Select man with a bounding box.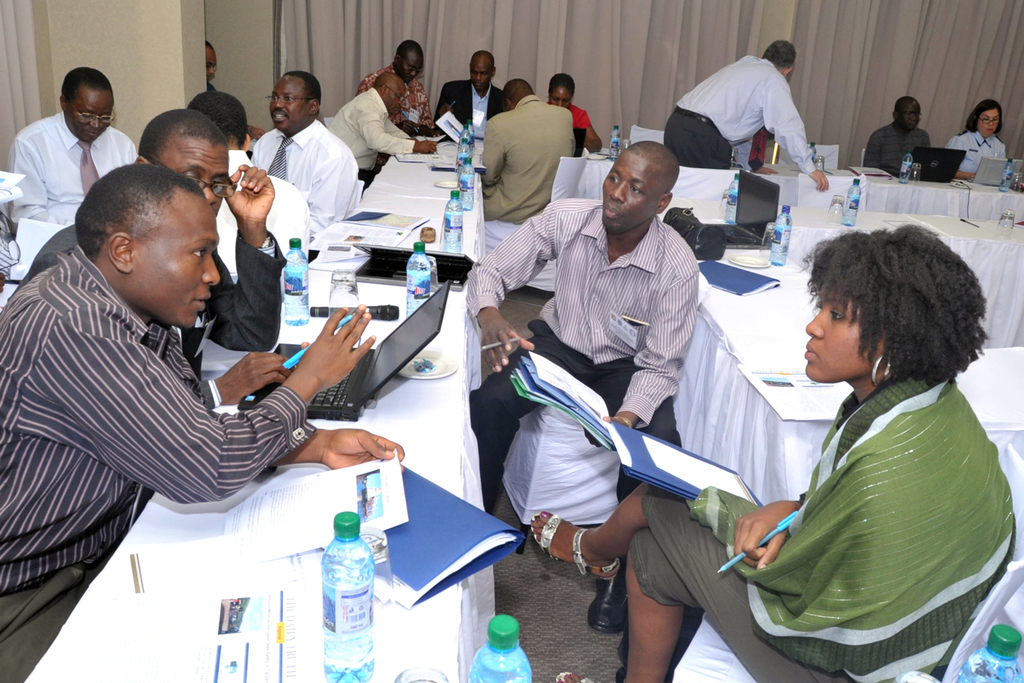
crop(206, 38, 219, 101).
